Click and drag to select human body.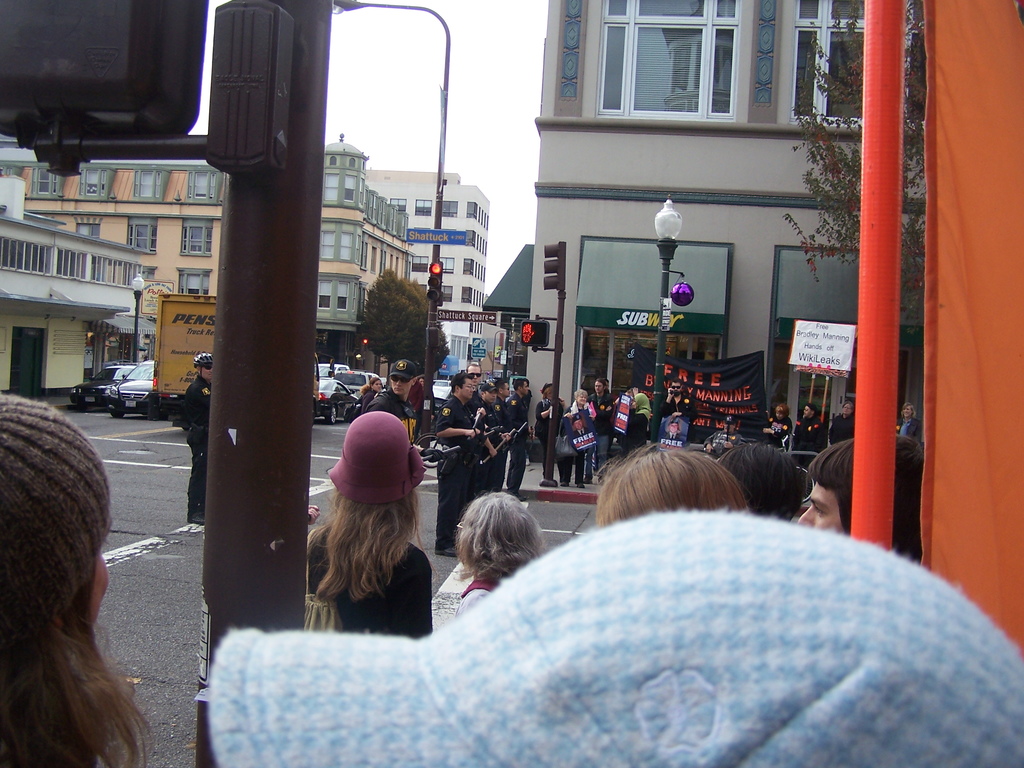
Selection: (781,416,822,452).
